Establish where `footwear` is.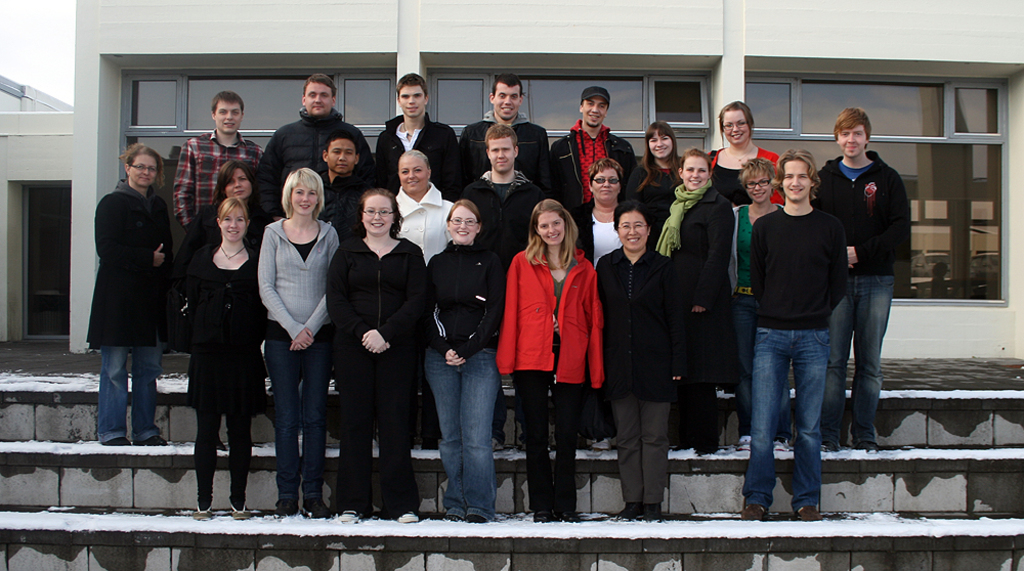
Established at <region>861, 443, 884, 452</region>.
